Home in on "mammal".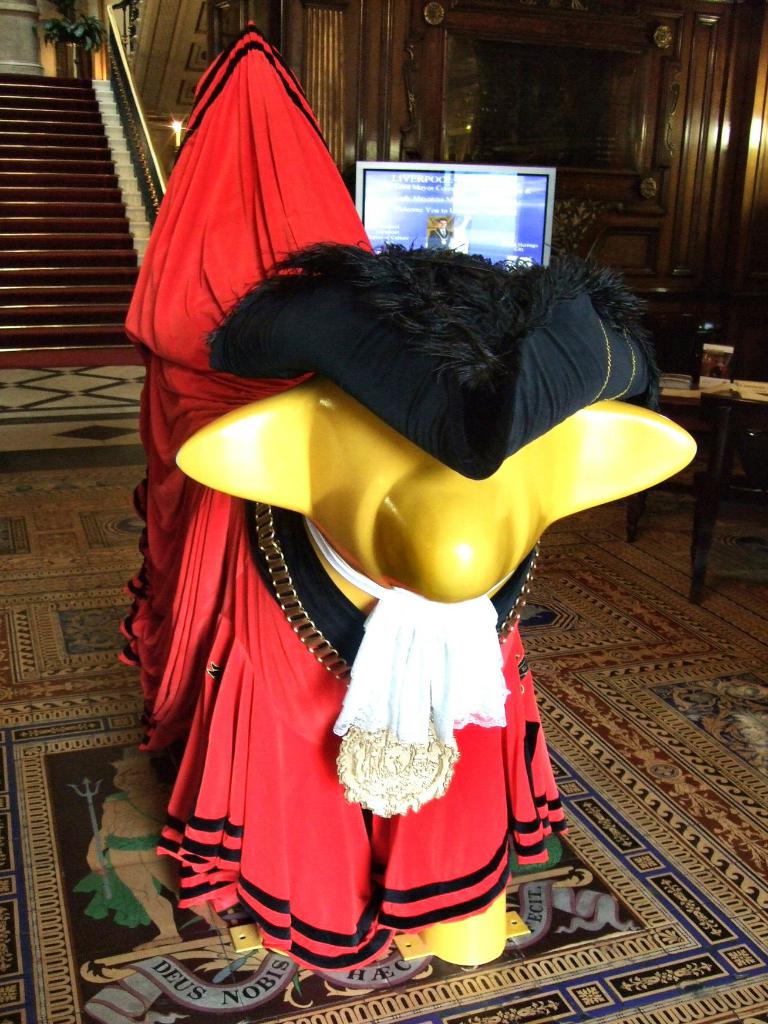
Homed in at <bbox>127, 20, 695, 964</bbox>.
